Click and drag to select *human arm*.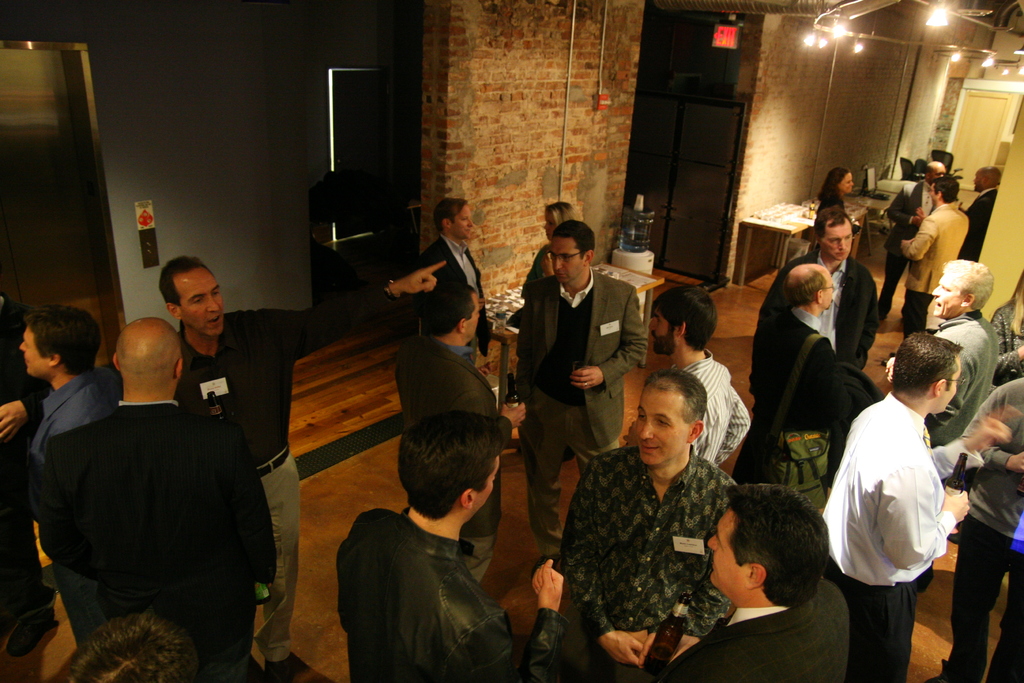
Selection: Rect(956, 388, 1023, 477).
